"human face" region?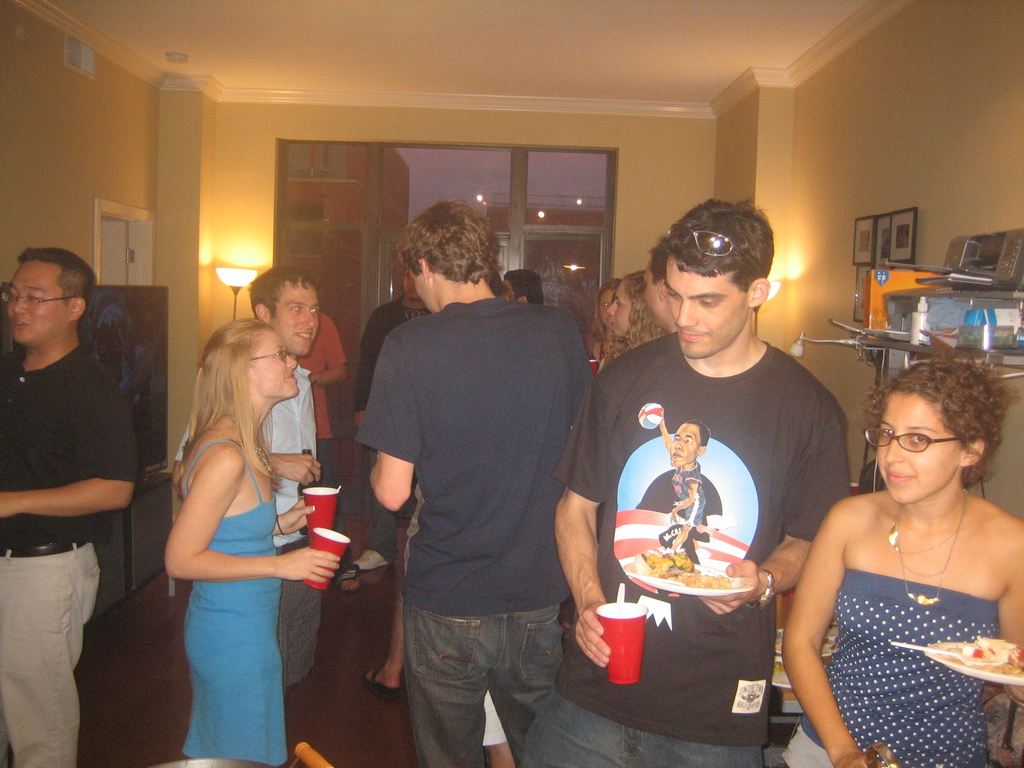
BBox(255, 339, 301, 402)
